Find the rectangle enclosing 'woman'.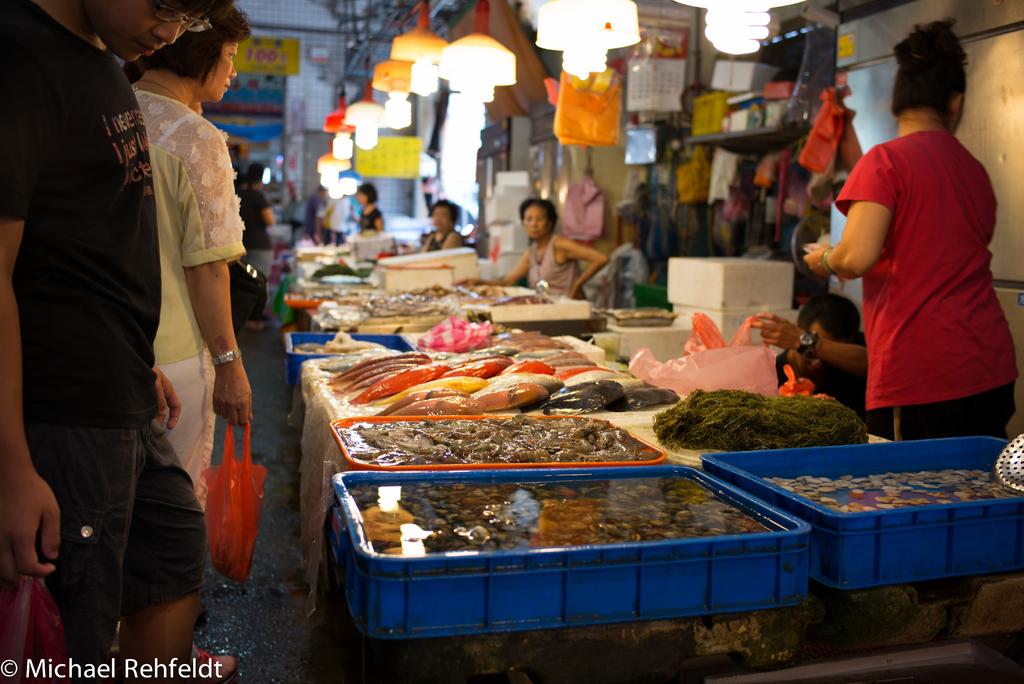
[812, 40, 1009, 474].
